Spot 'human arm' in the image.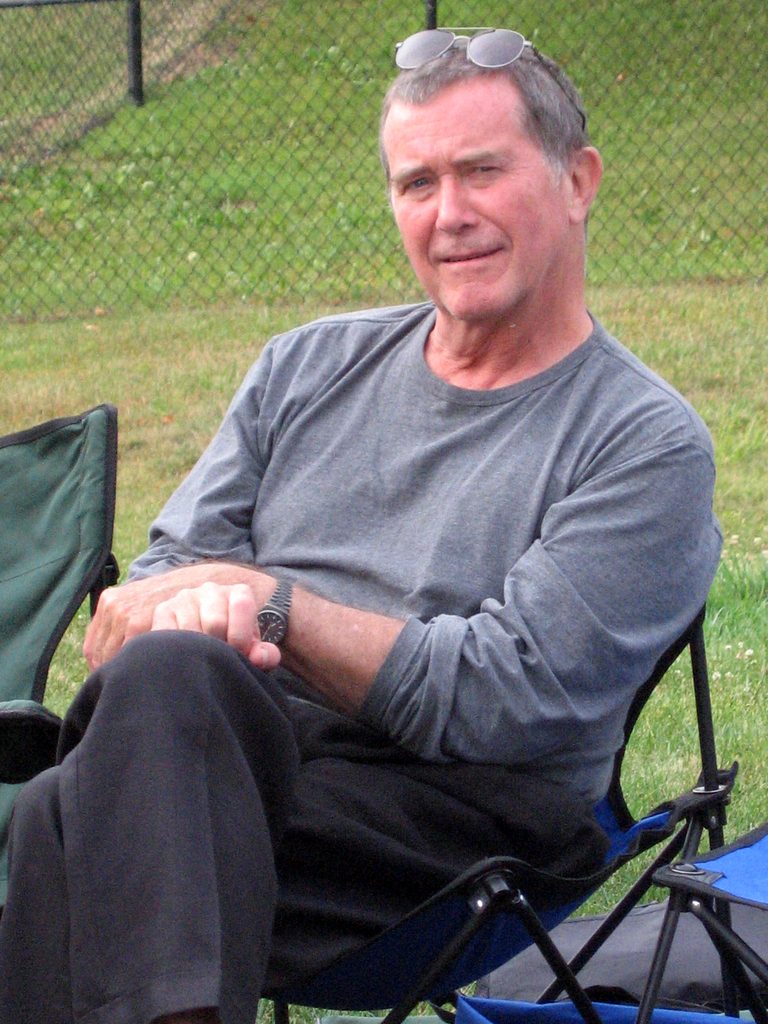
'human arm' found at [123, 330, 282, 674].
